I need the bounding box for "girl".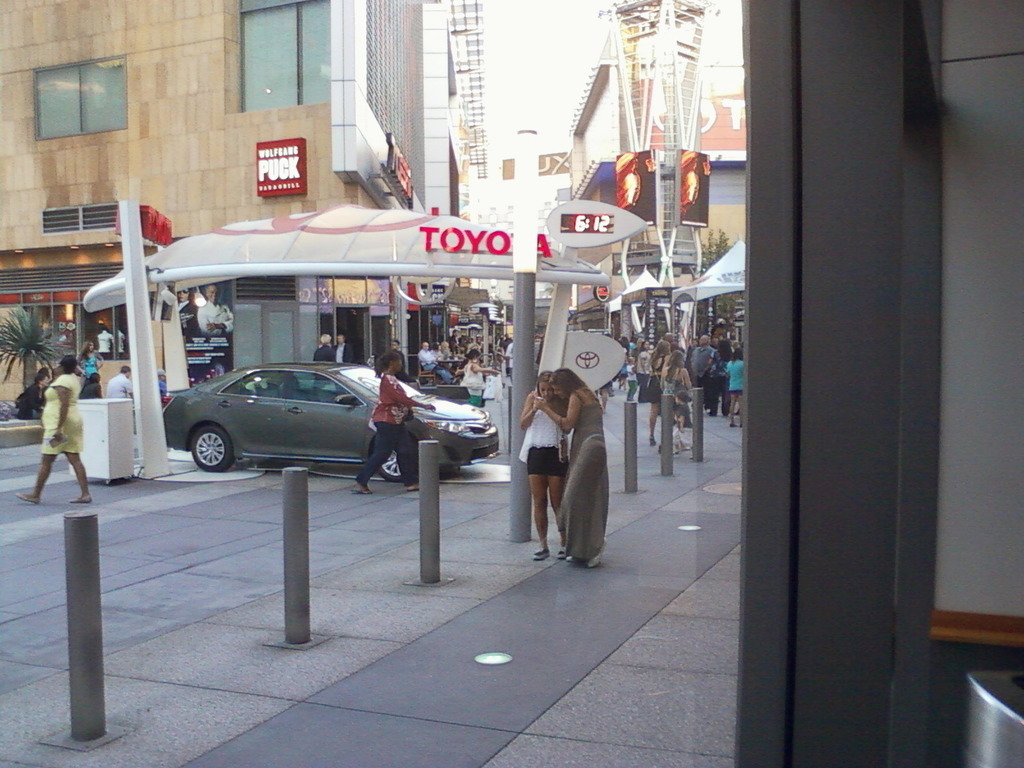
Here it is: x1=626 y1=356 x2=637 y2=401.
